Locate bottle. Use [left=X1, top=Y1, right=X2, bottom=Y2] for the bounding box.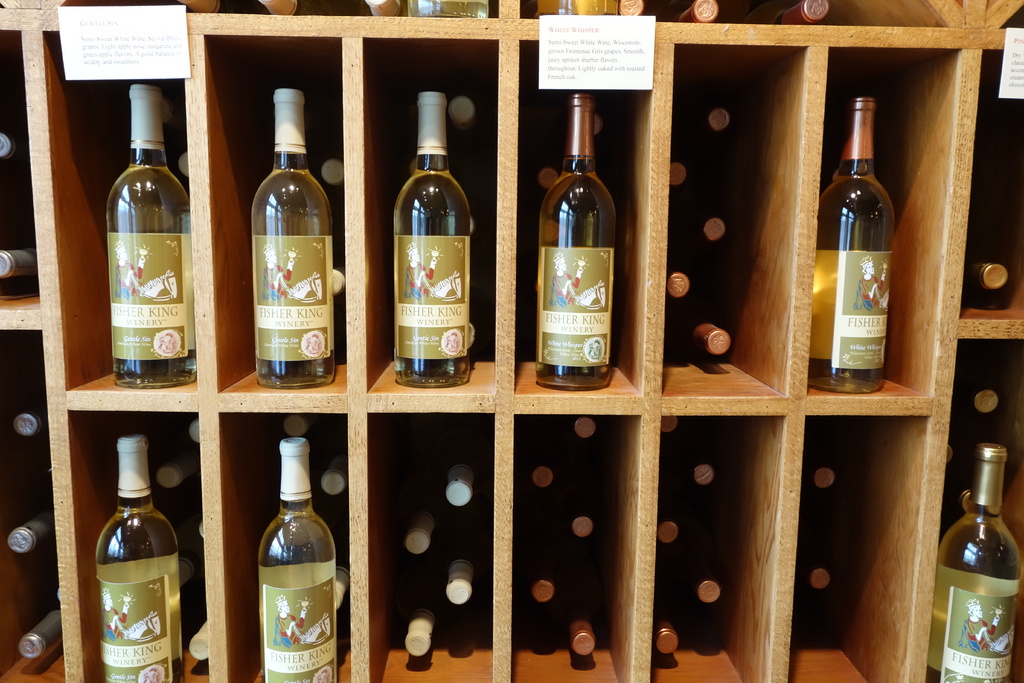
[left=516, top=500, right=564, bottom=605].
